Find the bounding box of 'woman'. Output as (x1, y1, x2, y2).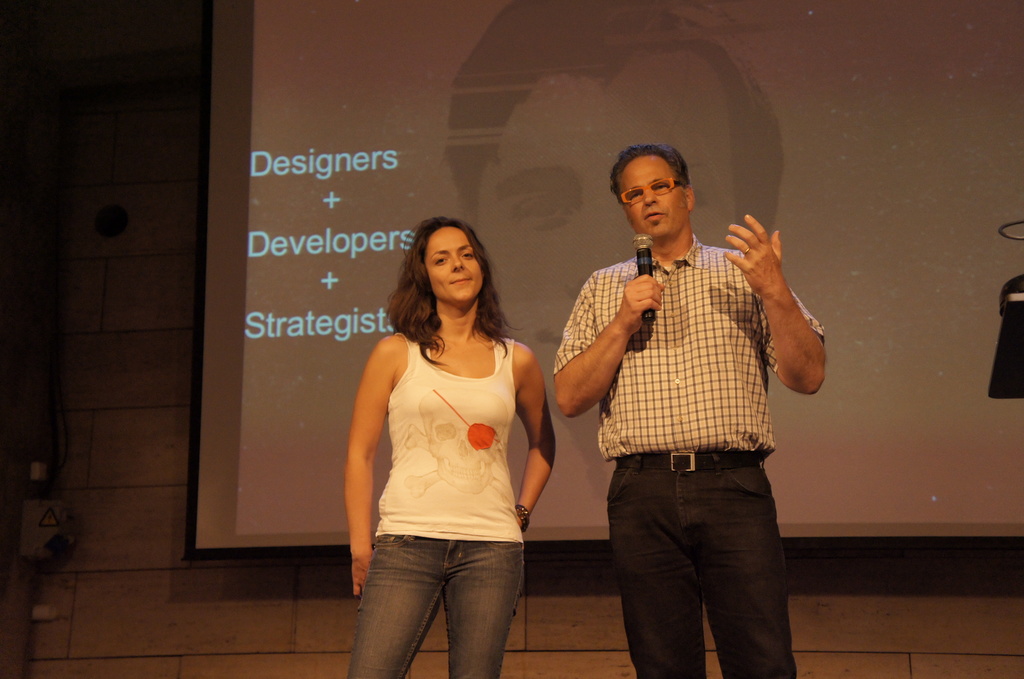
(335, 190, 578, 665).
